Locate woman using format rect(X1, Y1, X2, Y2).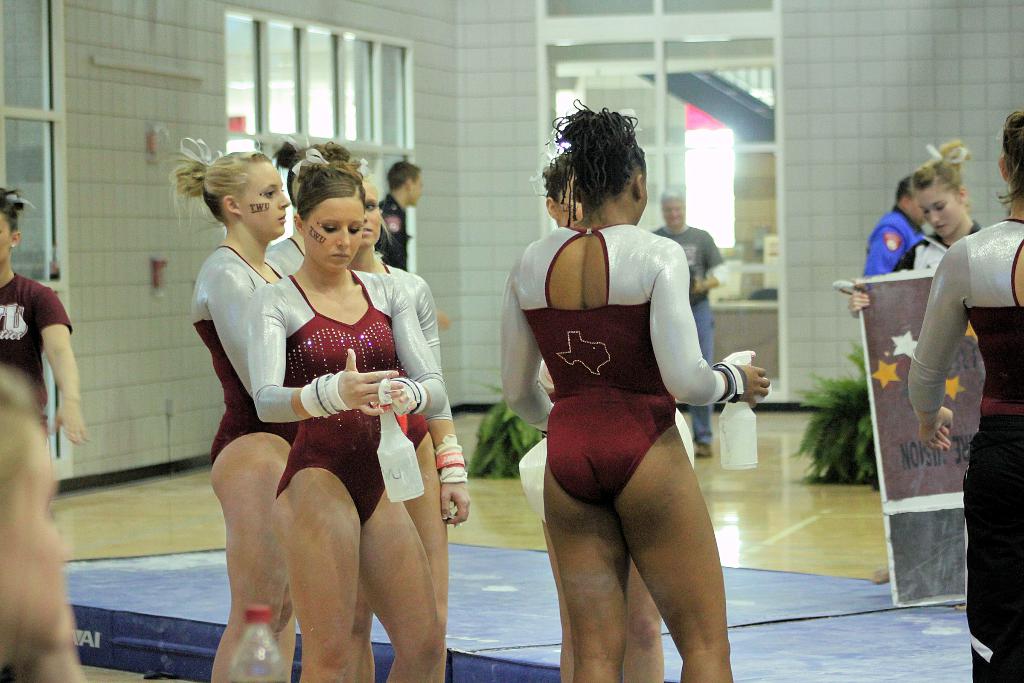
rect(260, 141, 468, 682).
